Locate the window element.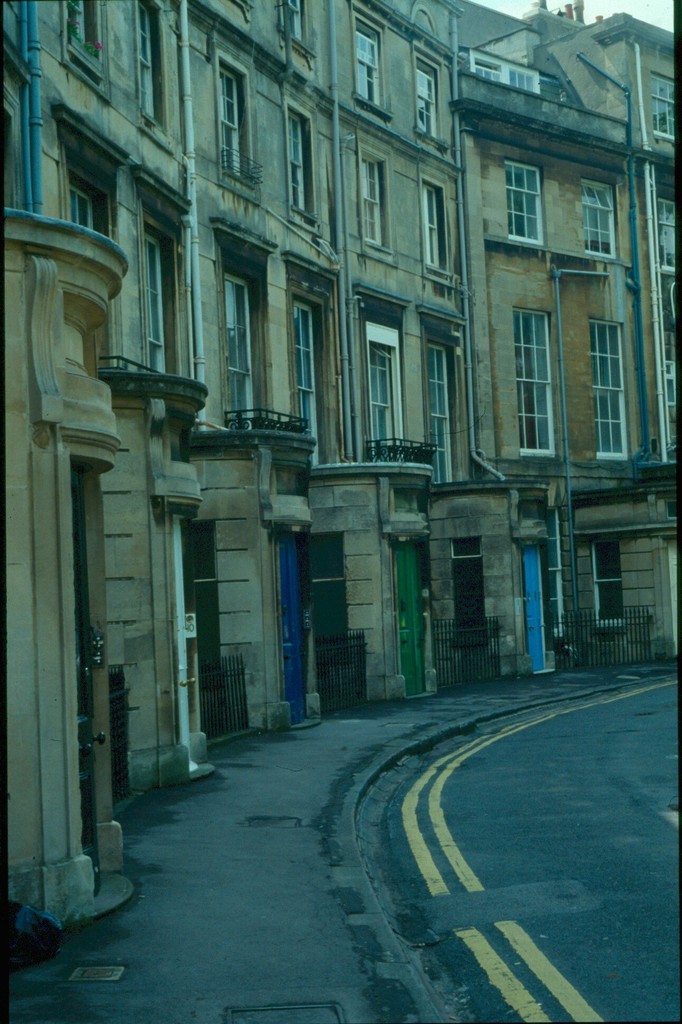
Element bbox: [654, 197, 681, 279].
